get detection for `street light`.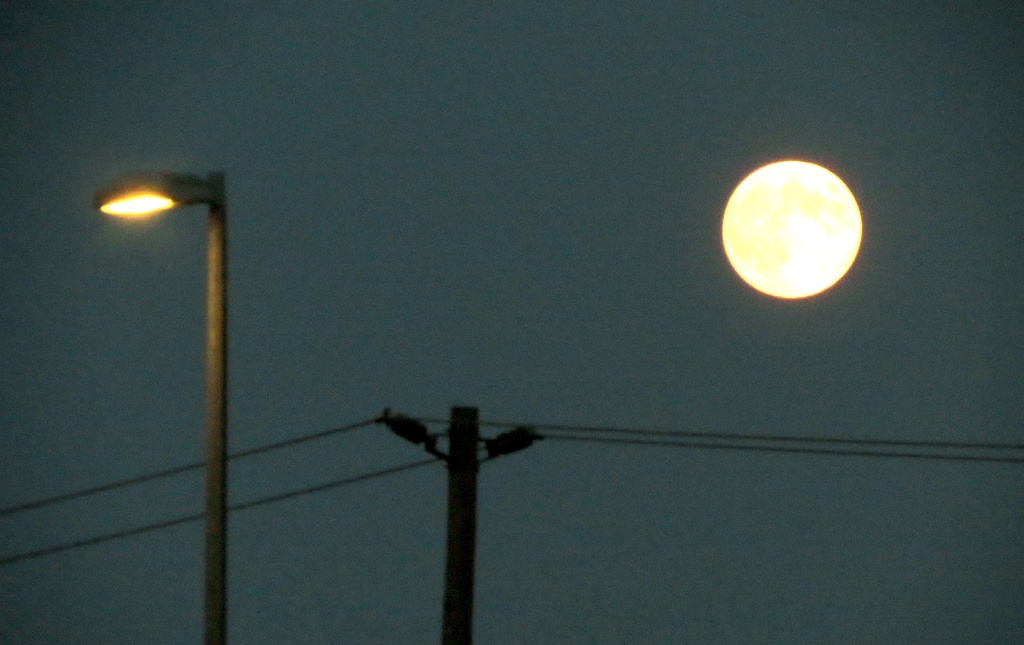
Detection: box(61, 142, 246, 614).
